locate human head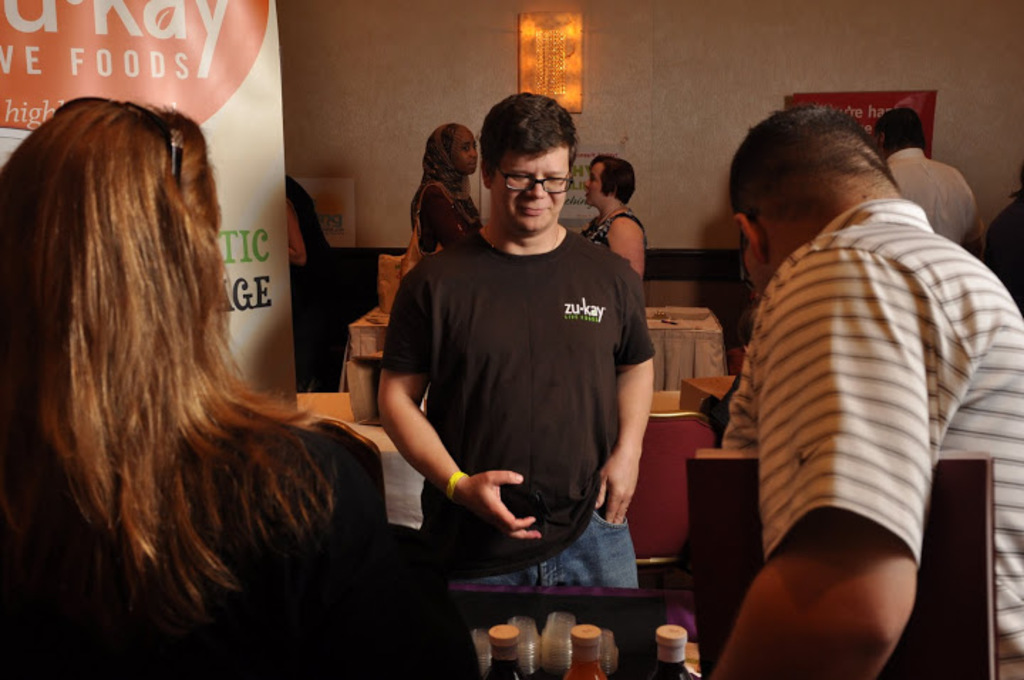
x1=732 y1=110 x2=893 y2=302
